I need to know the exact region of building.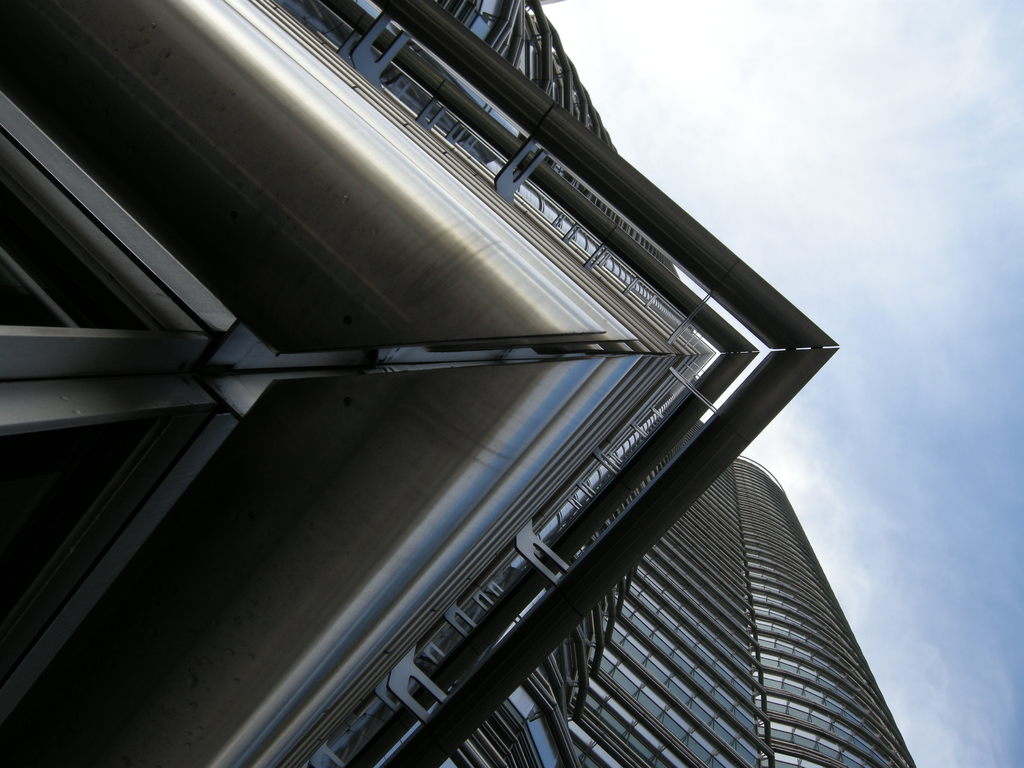
Region: x1=0 y1=0 x2=916 y2=767.
